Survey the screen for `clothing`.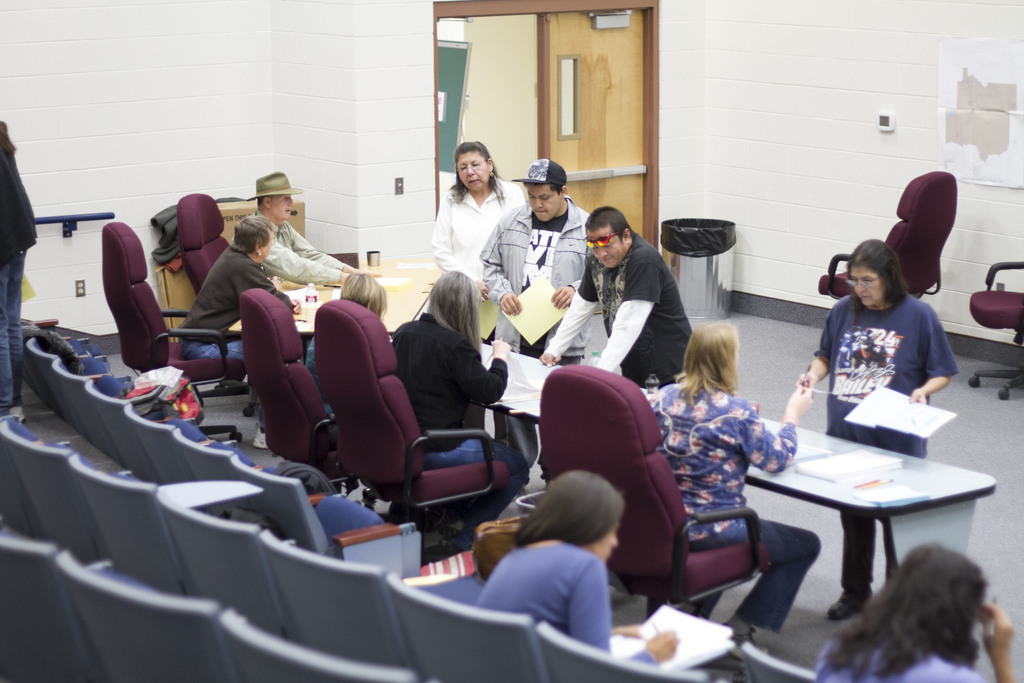
Survey found: box(815, 291, 959, 590).
